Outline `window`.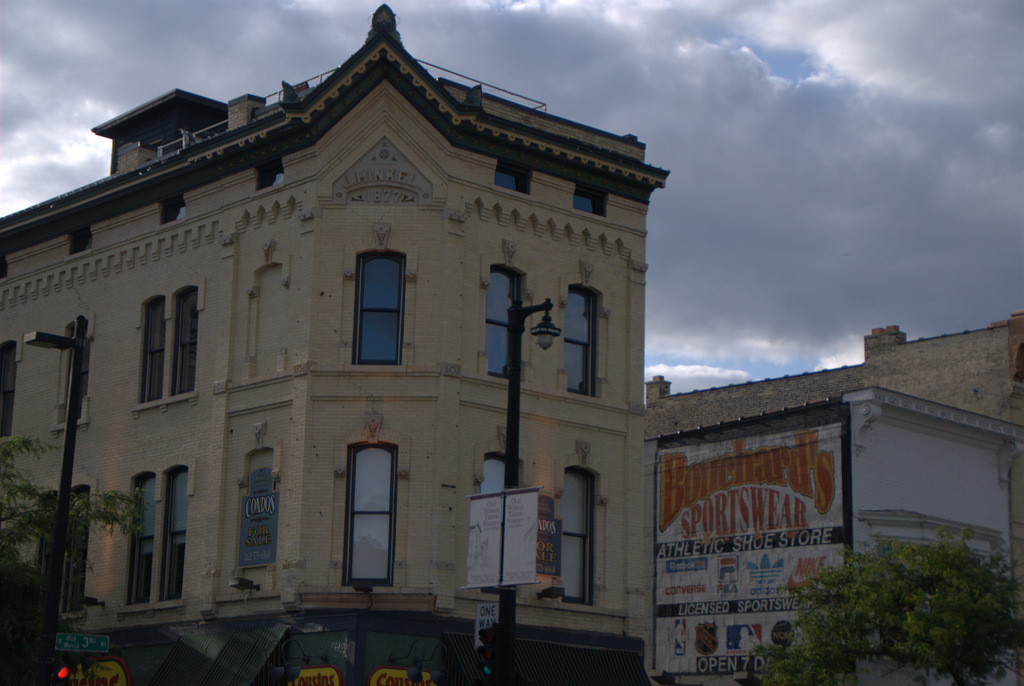
Outline: region(175, 291, 200, 395).
